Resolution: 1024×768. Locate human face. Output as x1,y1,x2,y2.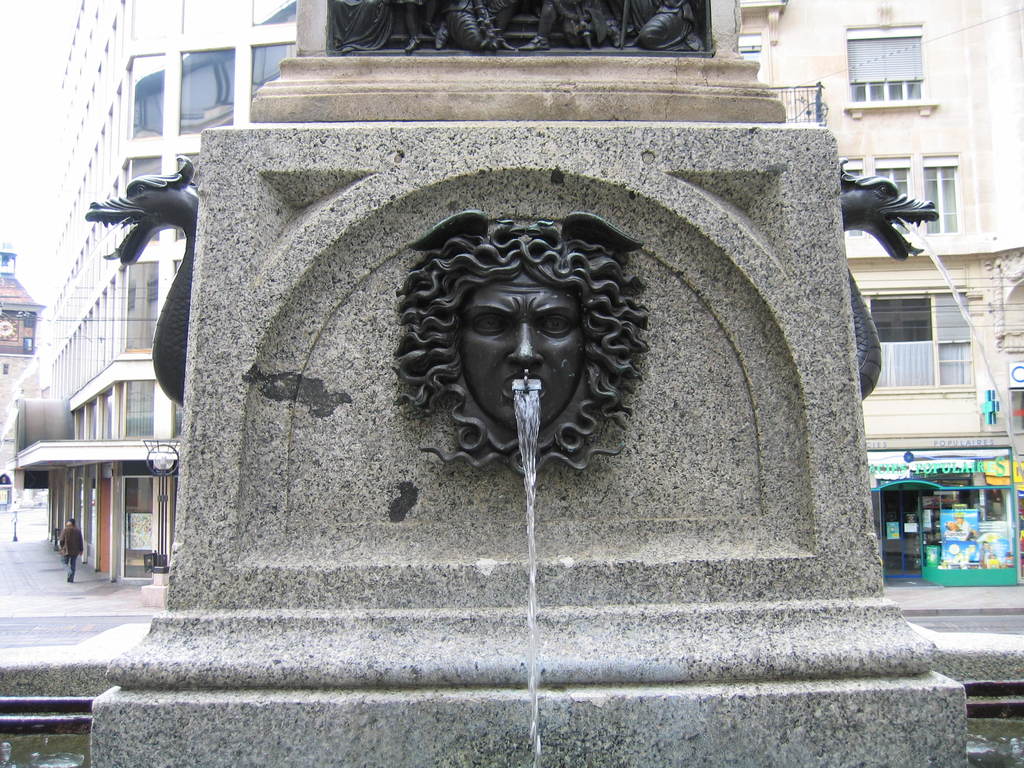
459,277,584,435.
